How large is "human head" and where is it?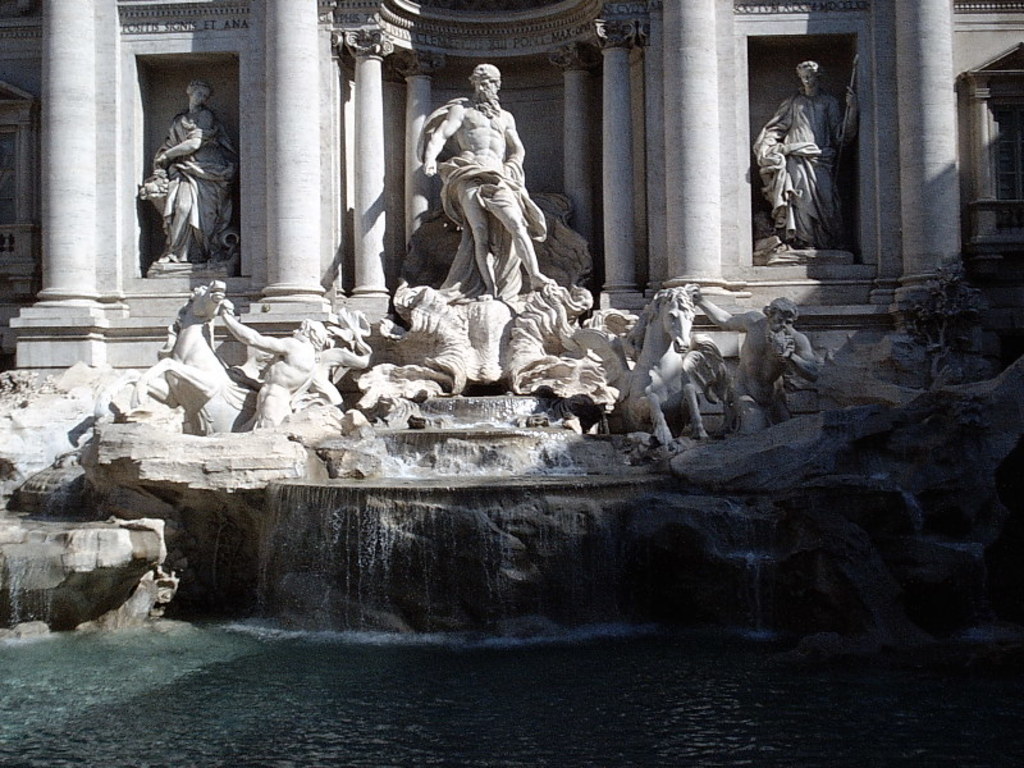
Bounding box: left=794, top=59, right=820, bottom=88.
